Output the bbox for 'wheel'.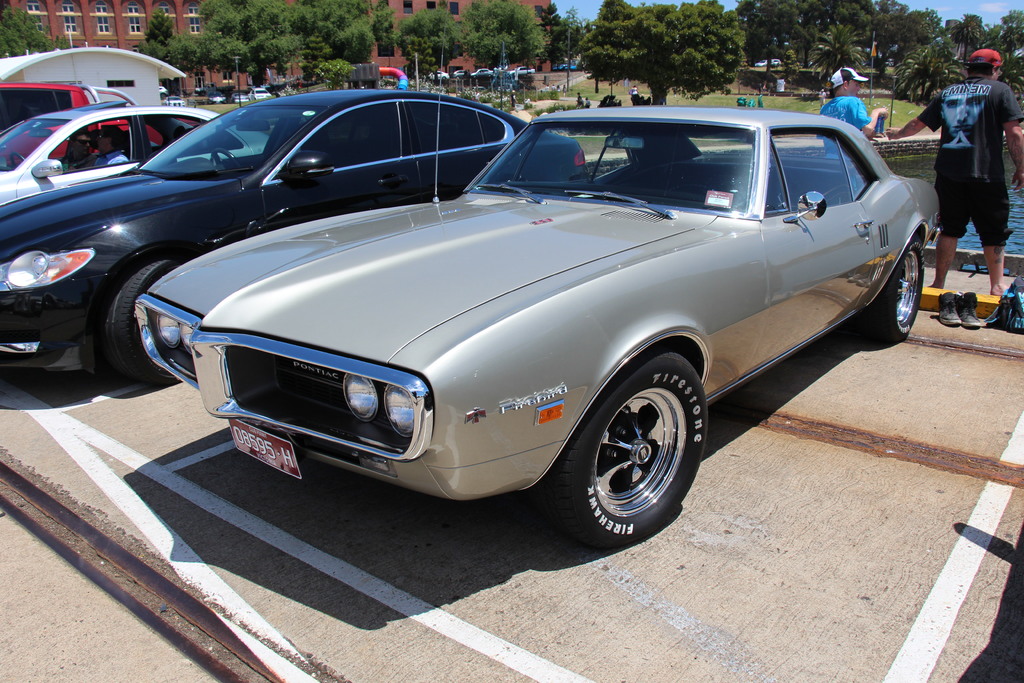
{"x1": 572, "y1": 356, "x2": 696, "y2": 548}.
